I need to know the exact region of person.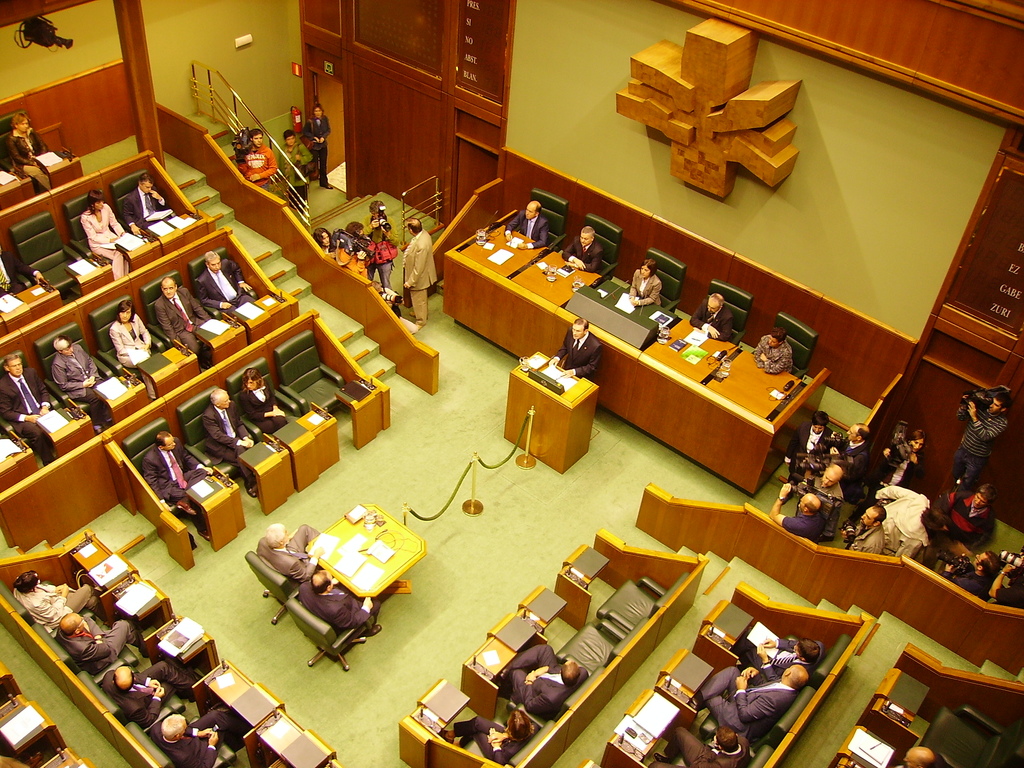
Region: locate(768, 490, 831, 540).
